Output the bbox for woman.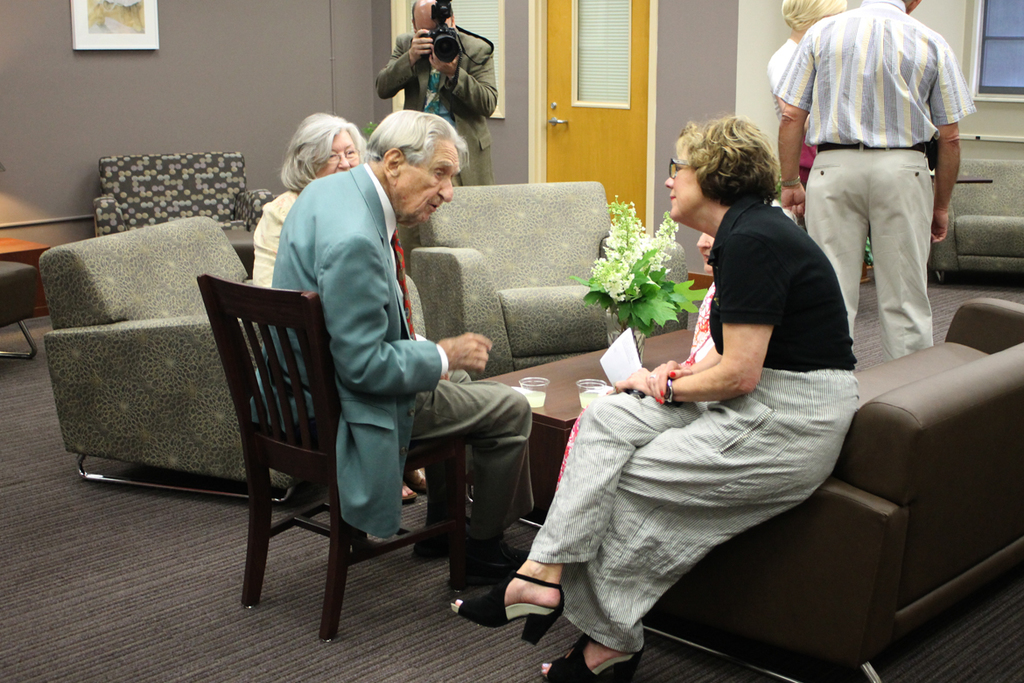
248, 109, 367, 299.
